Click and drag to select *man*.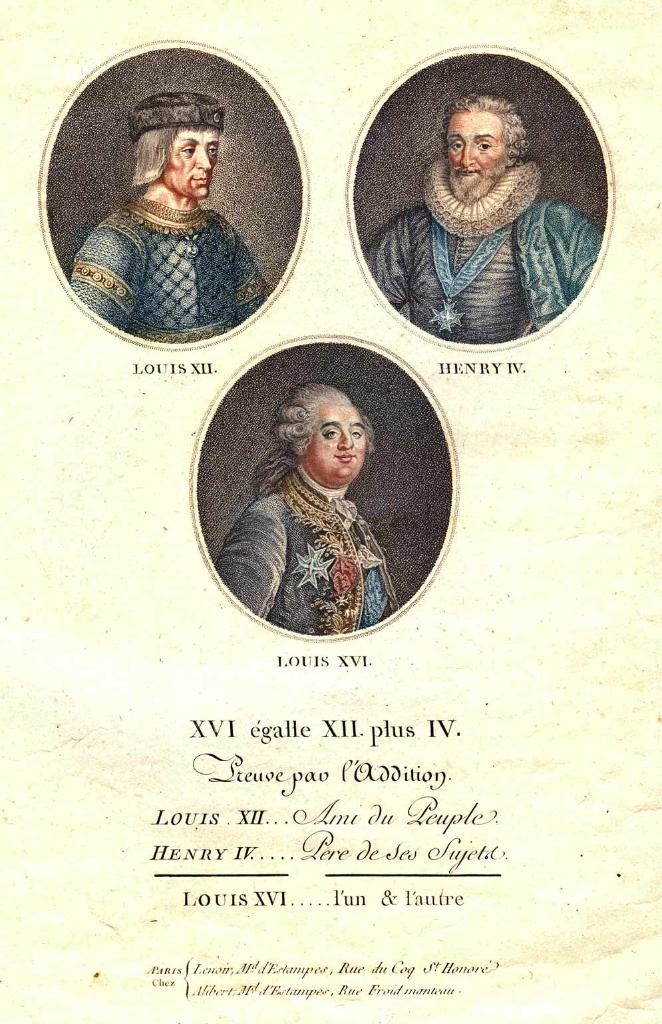
Selection: [x1=211, y1=380, x2=393, y2=630].
